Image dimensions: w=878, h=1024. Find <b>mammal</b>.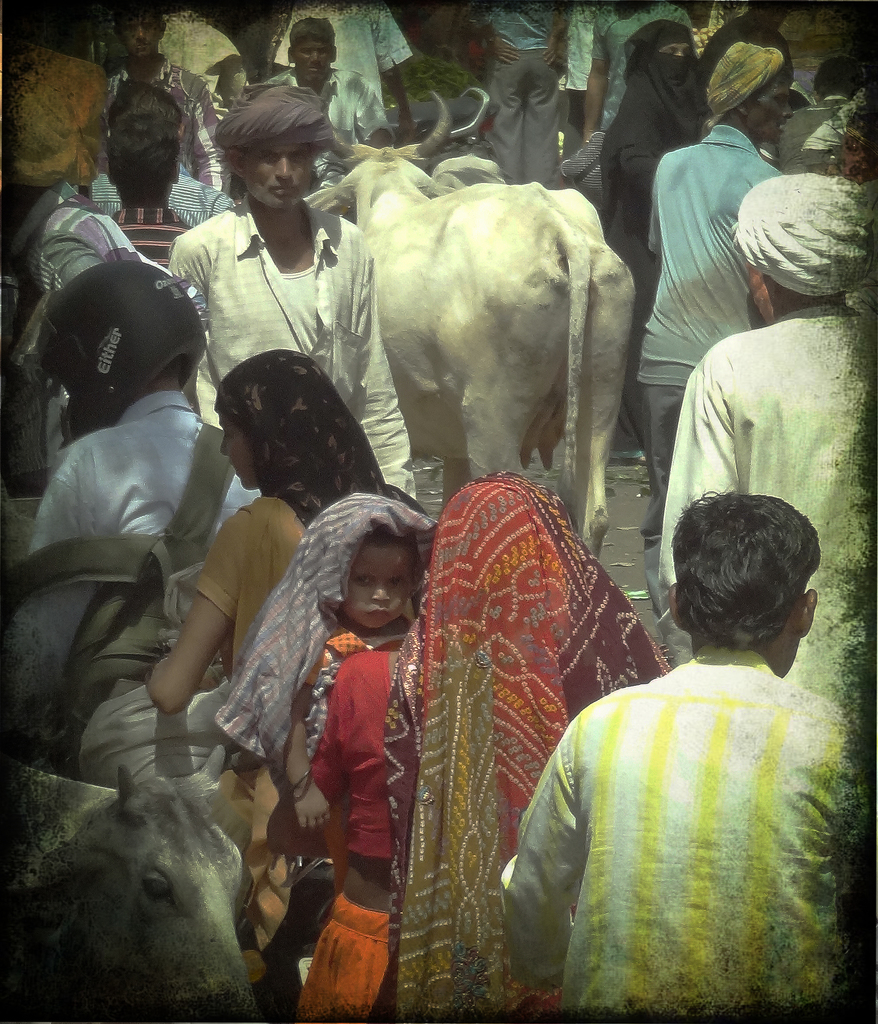
box=[555, 0, 622, 136].
